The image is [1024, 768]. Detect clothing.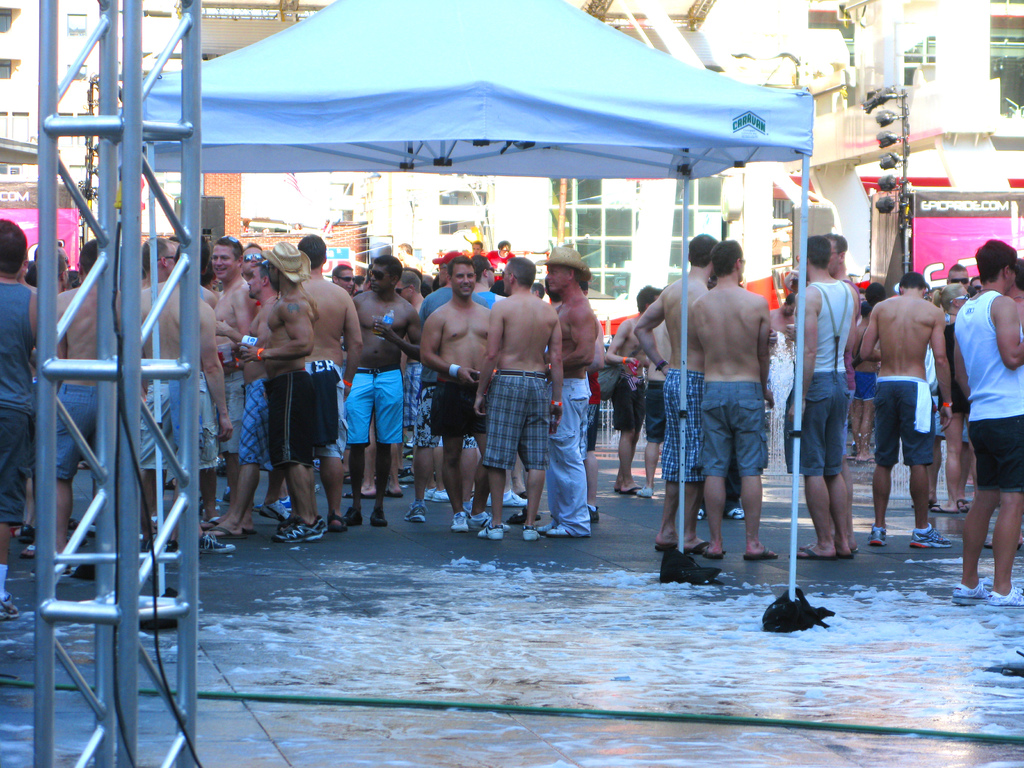
Detection: [543,381,593,540].
